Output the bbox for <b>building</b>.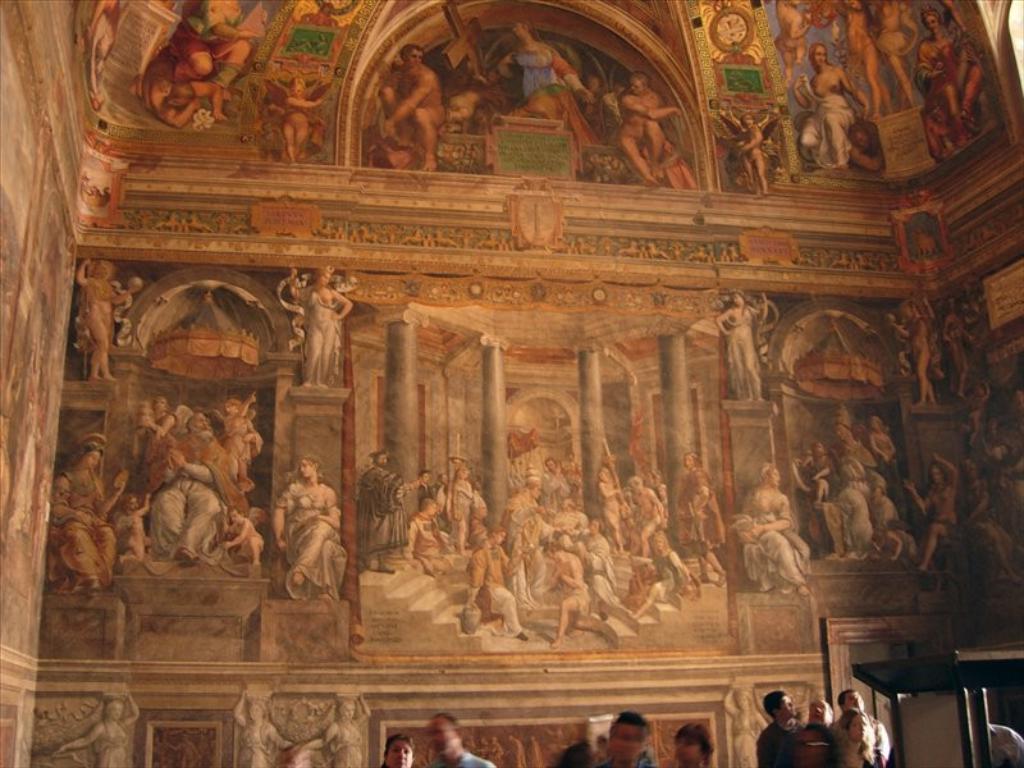
[x1=0, y1=0, x2=1023, y2=767].
